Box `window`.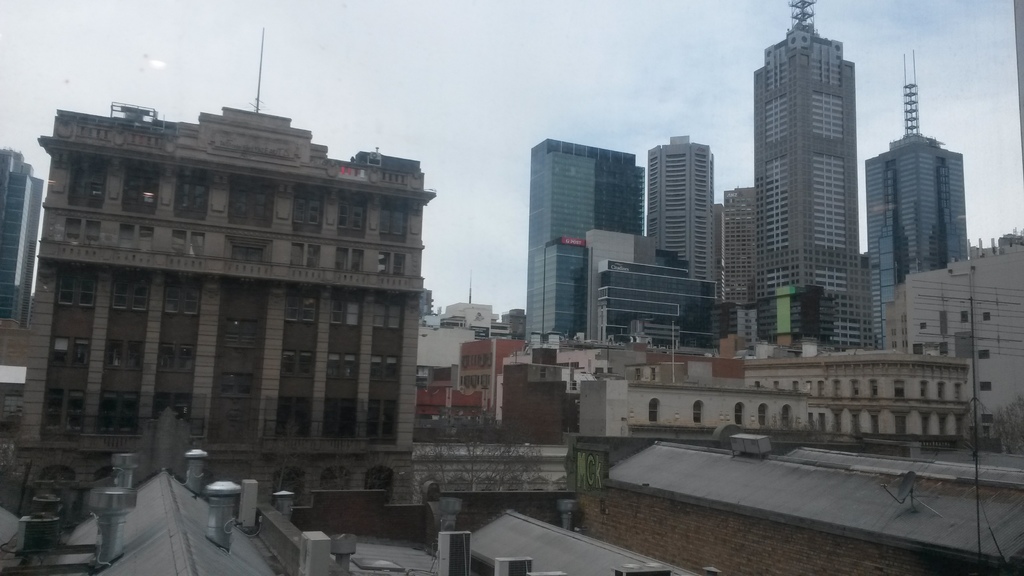
locate(297, 196, 323, 235).
